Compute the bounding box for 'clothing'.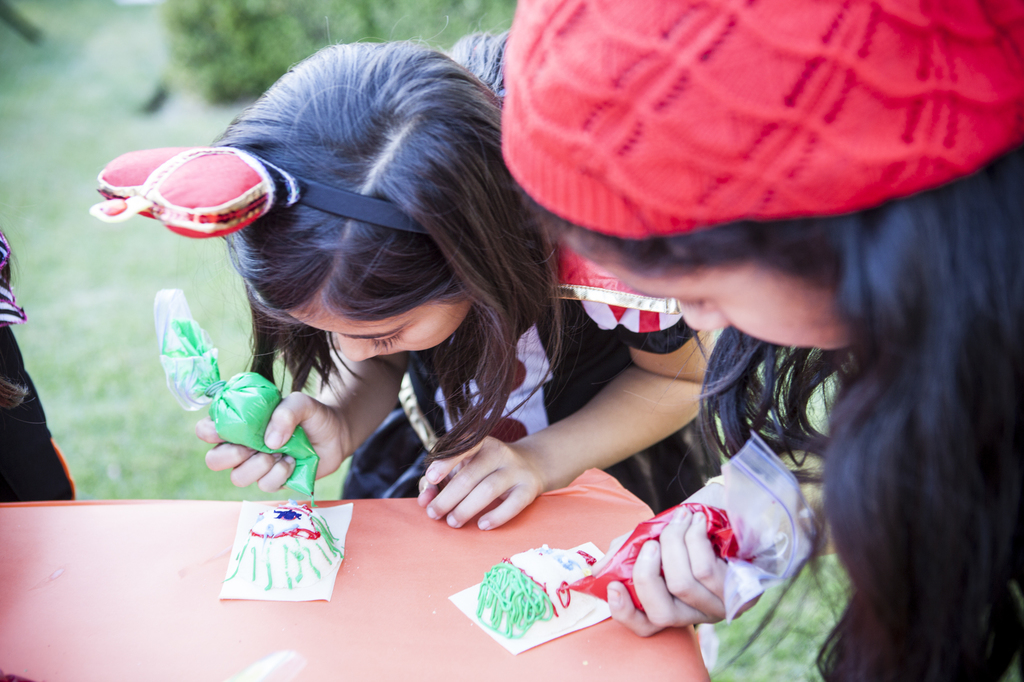
[left=340, top=232, right=726, bottom=516].
